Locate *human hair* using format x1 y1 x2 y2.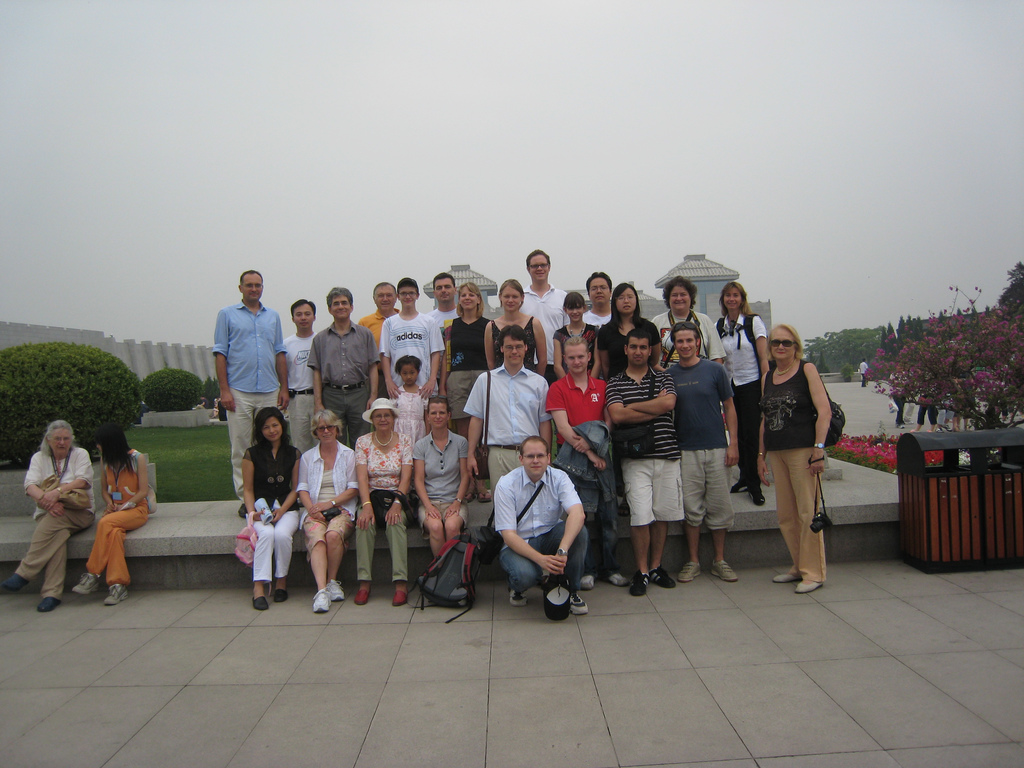
496 324 533 351.
